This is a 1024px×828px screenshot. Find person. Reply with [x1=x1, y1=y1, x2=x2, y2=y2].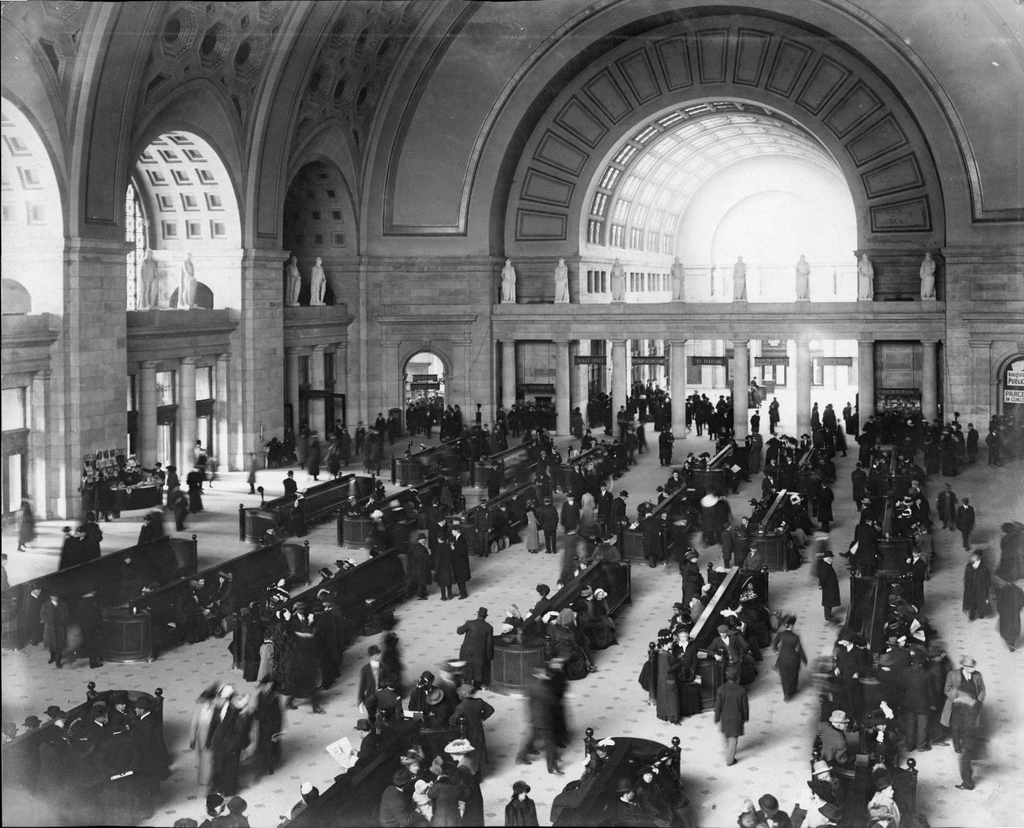
[x1=514, y1=660, x2=562, y2=776].
